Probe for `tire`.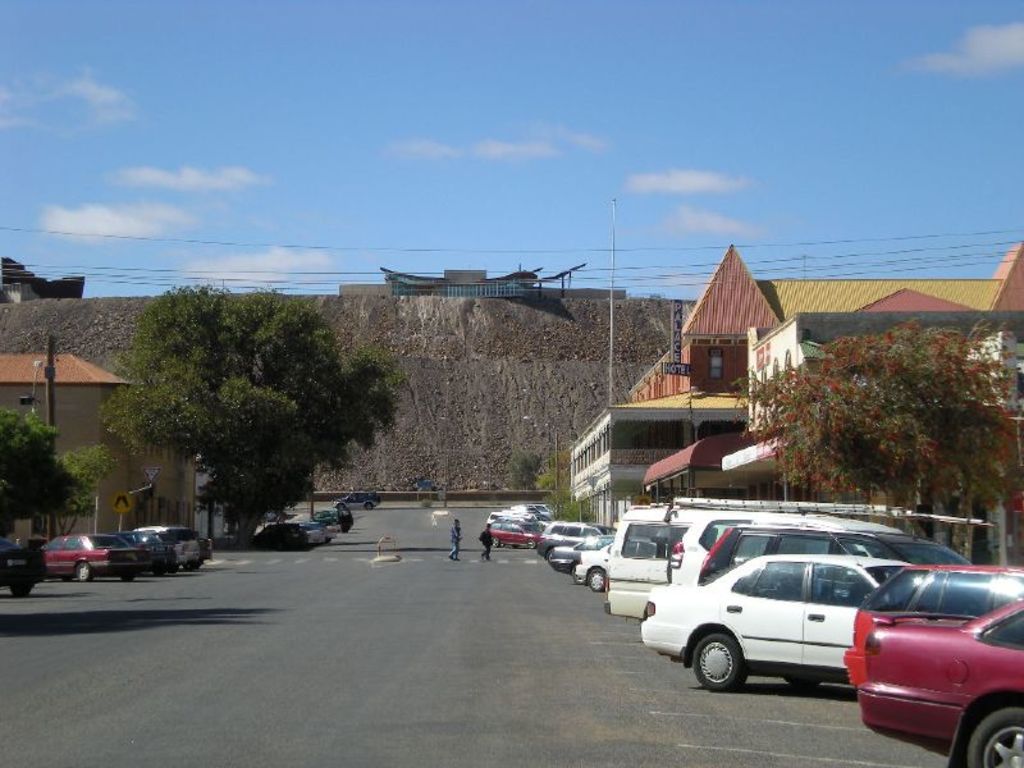
Probe result: (12, 575, 37, 600).
